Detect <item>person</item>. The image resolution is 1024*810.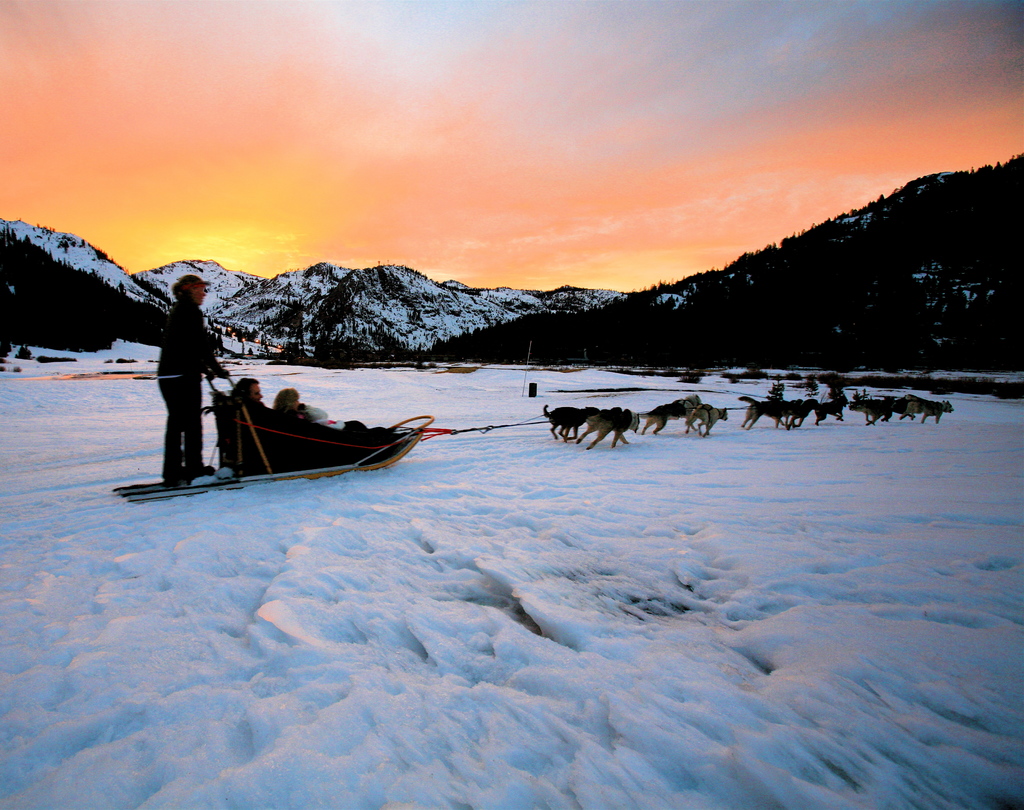
[139,256,227,501].
